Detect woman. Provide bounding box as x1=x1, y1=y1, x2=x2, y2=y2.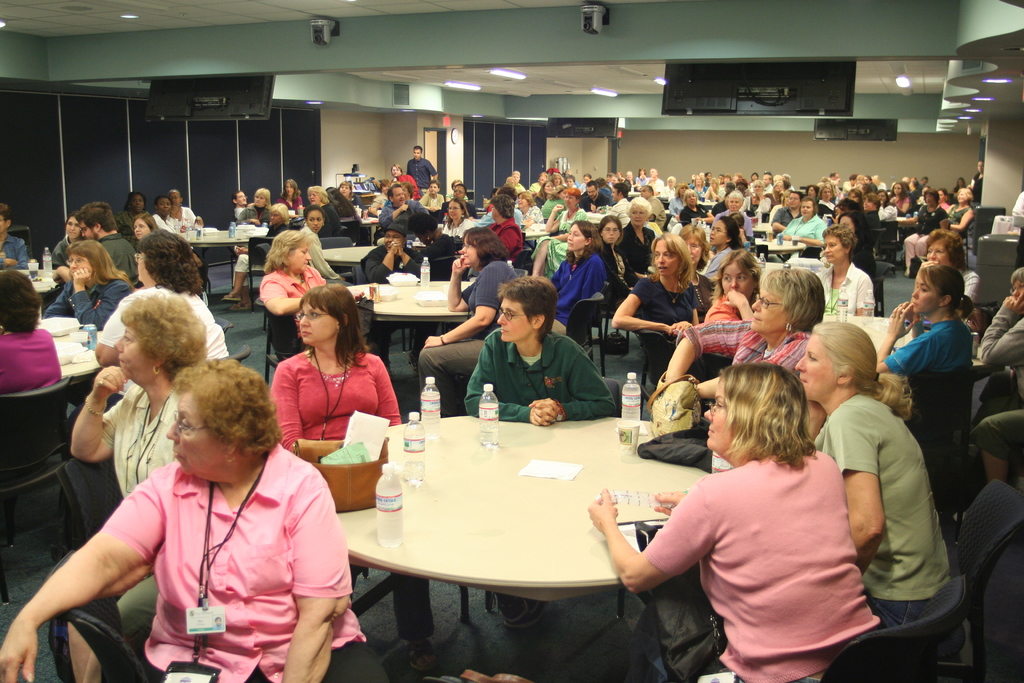
x1=339, y1=182, x2=364, y2=210.
